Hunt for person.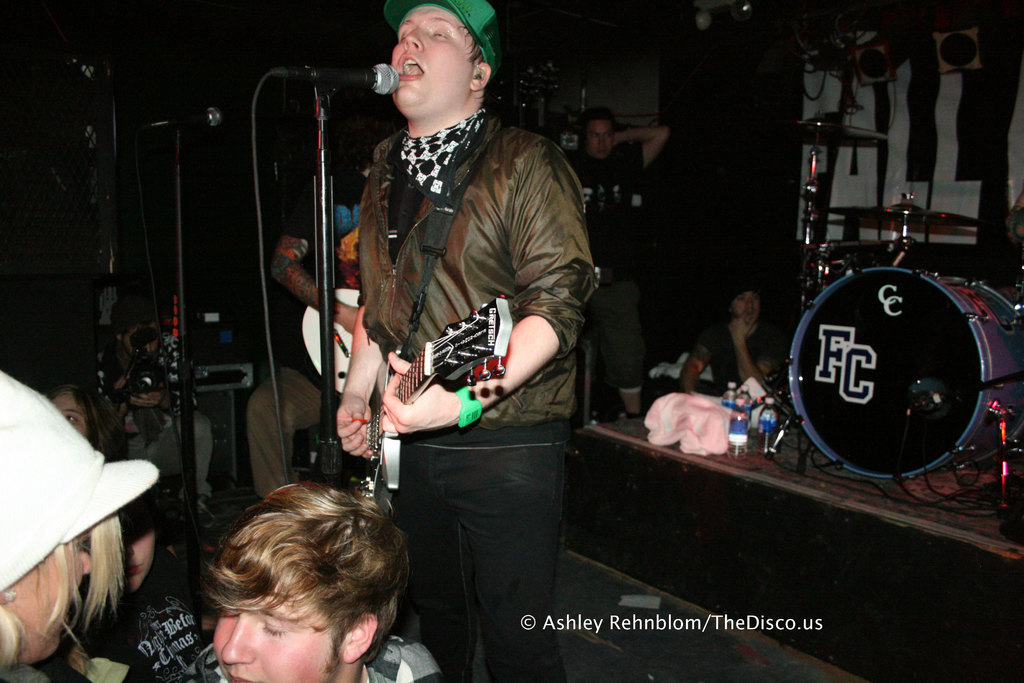
Hunted down at {"x1": 0, "y1": 370, "x2": 163, "y2": 682}.
